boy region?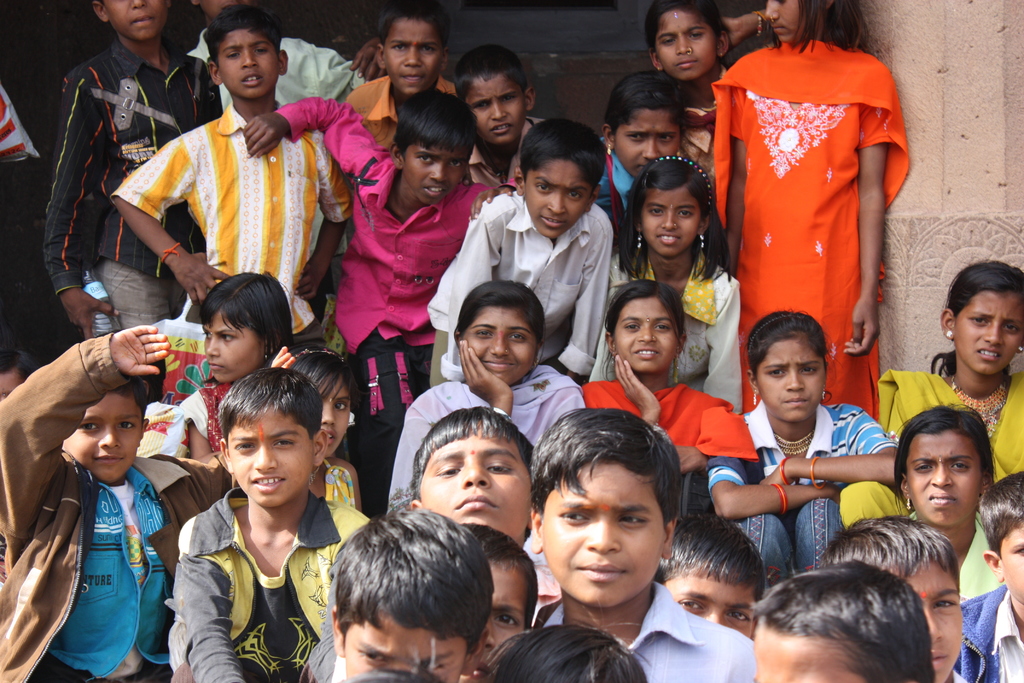
BBox(43, 0, 224, 329)
